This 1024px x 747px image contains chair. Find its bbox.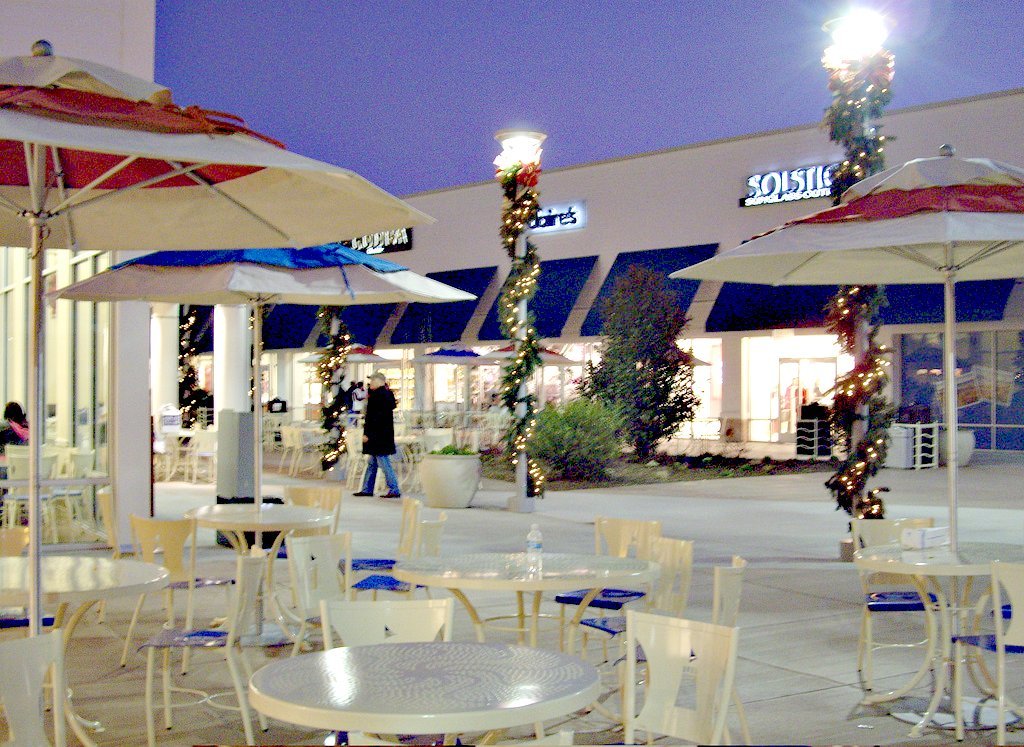
detection(119, 513, 239, 638).
